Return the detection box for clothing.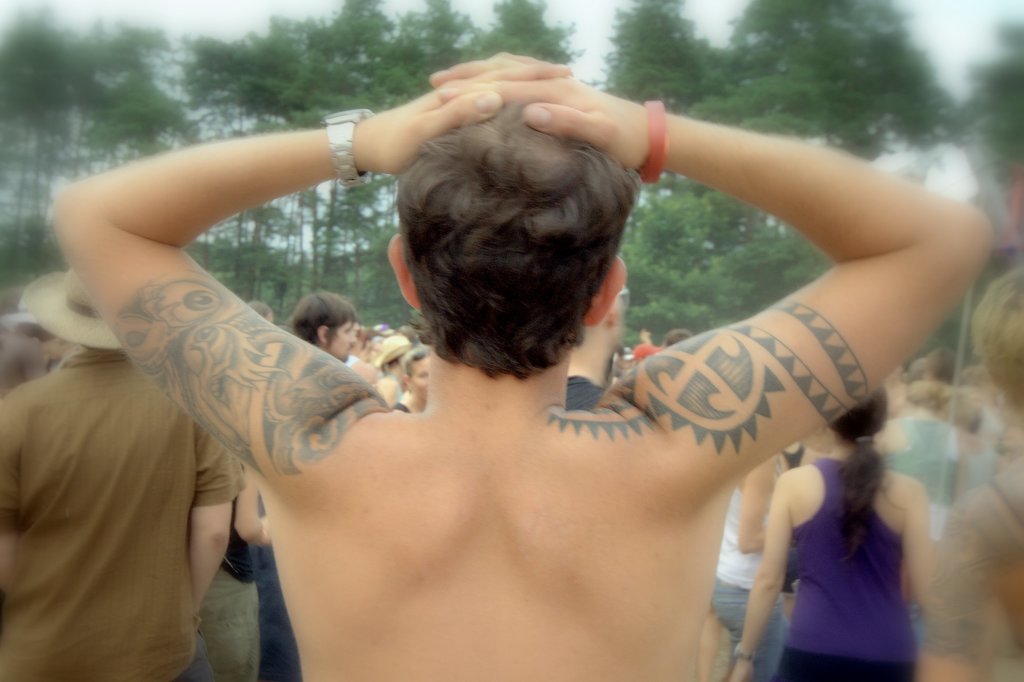
x1=781 y1=444 x2=938 y2=665.
